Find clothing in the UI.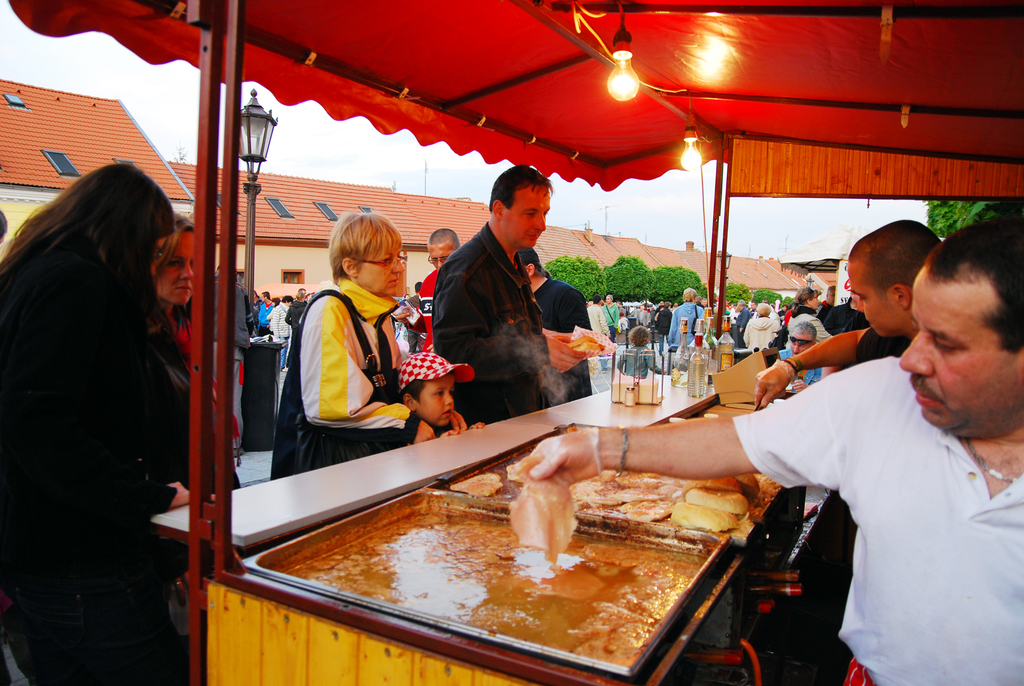
UI element at [x1=438, y1=222, x2=550, y2=416].
